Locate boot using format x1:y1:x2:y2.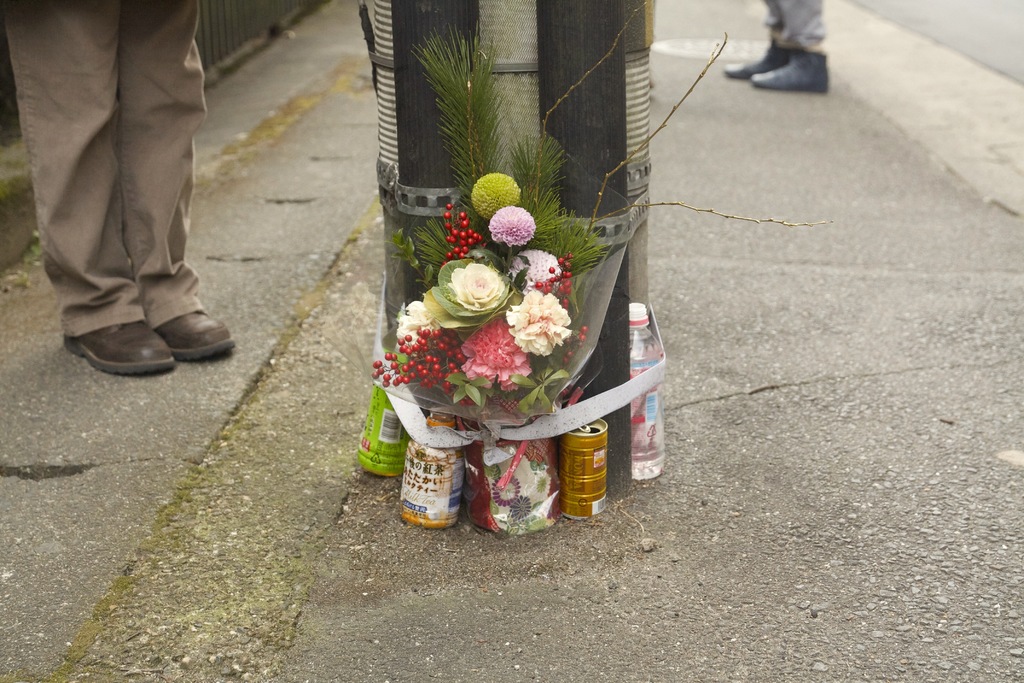
147:309:235:361.
